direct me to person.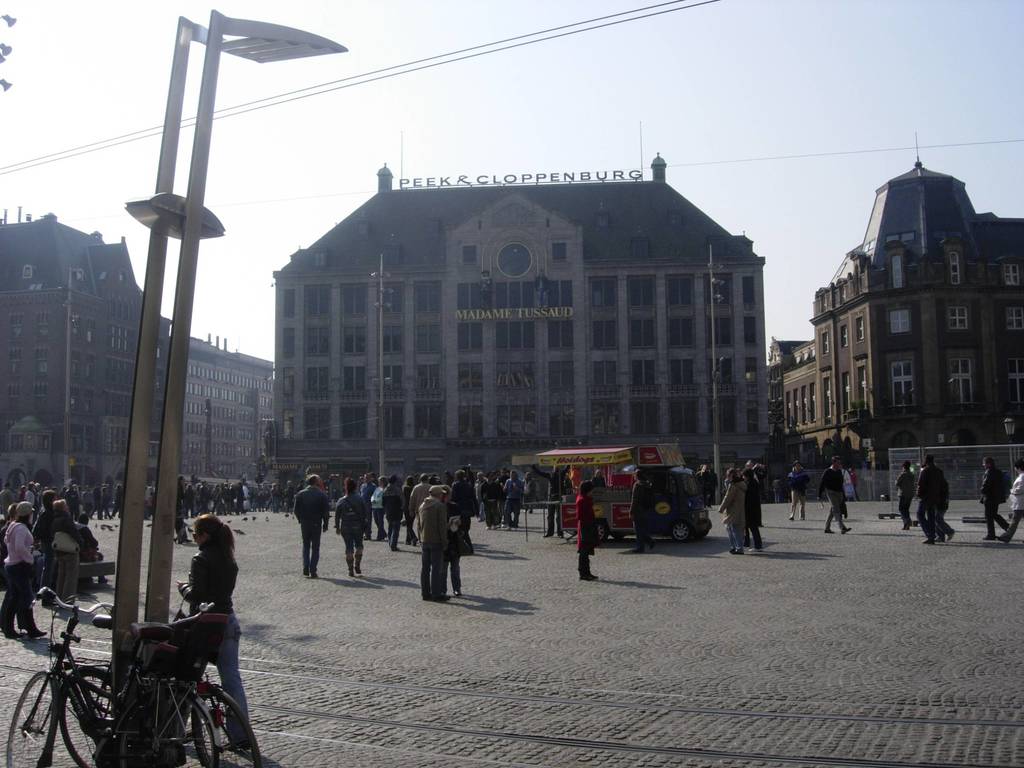
Direction: bbox=(3, 504, 18, 554).
